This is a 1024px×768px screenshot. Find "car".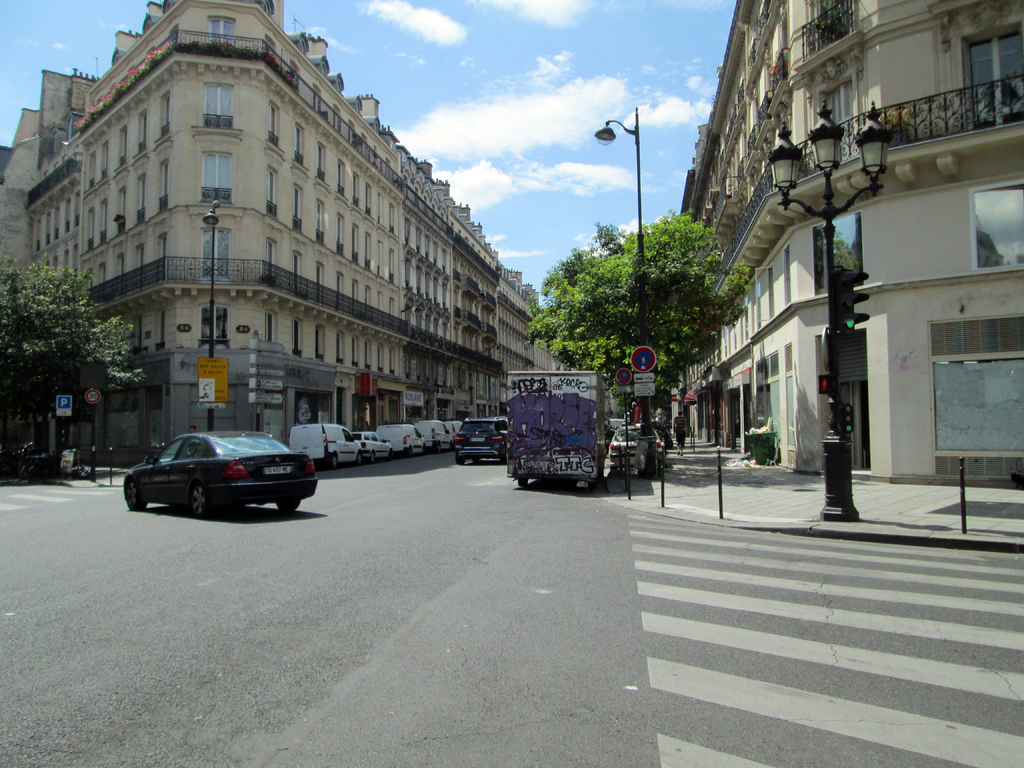
Bounding box: 120, 422, 315, 518.
